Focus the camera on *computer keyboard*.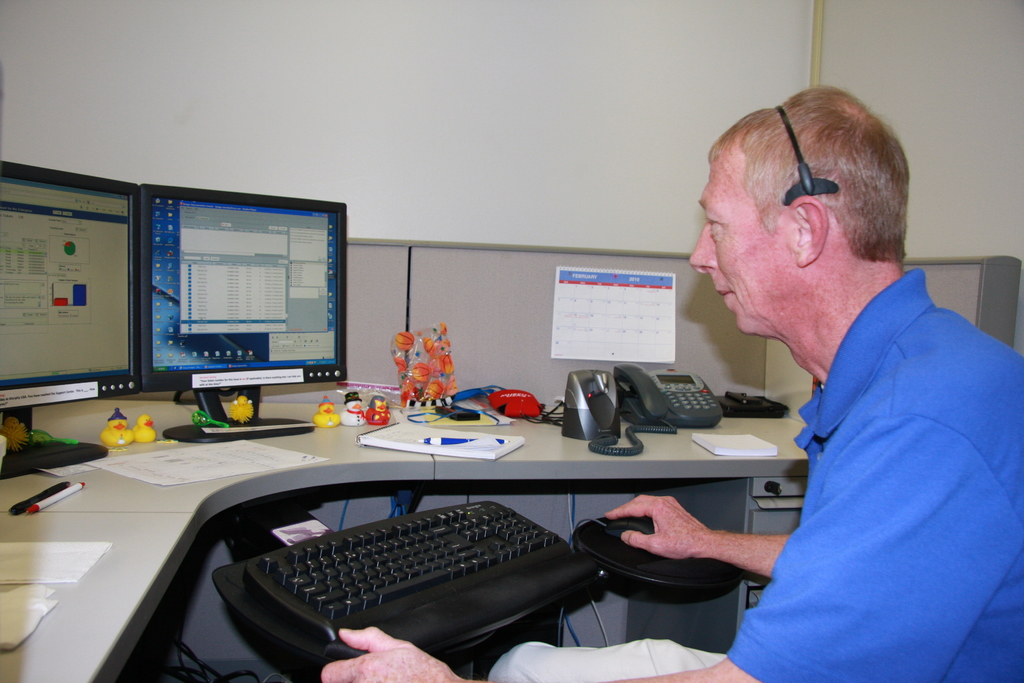
Focus region: 248, 498, 577, 642.
